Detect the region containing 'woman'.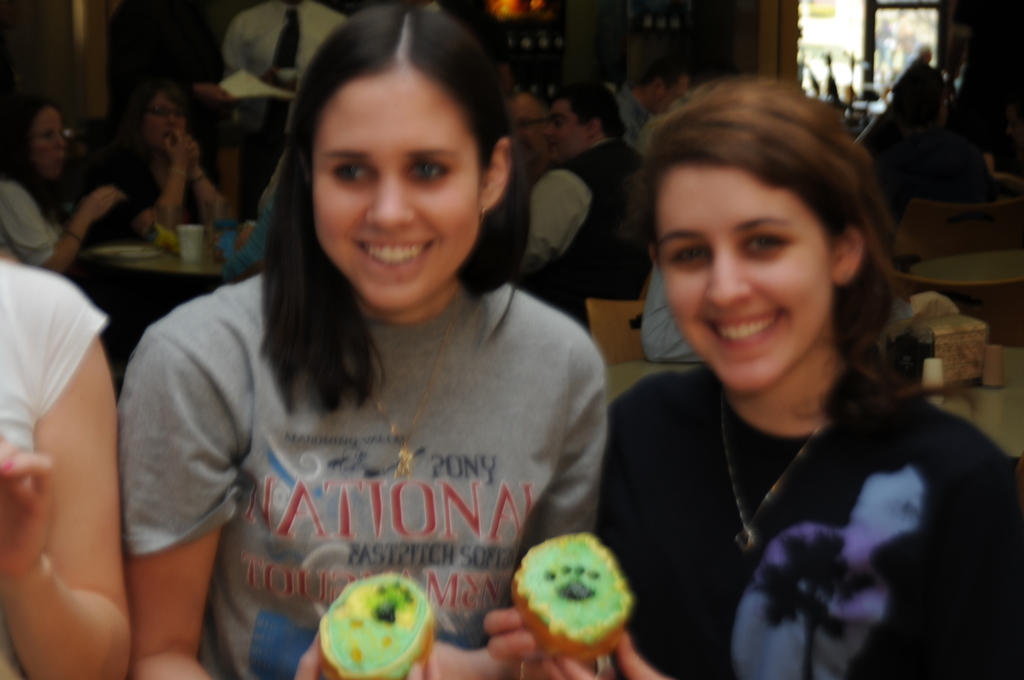
BBox(0, 245, 119, 679).
